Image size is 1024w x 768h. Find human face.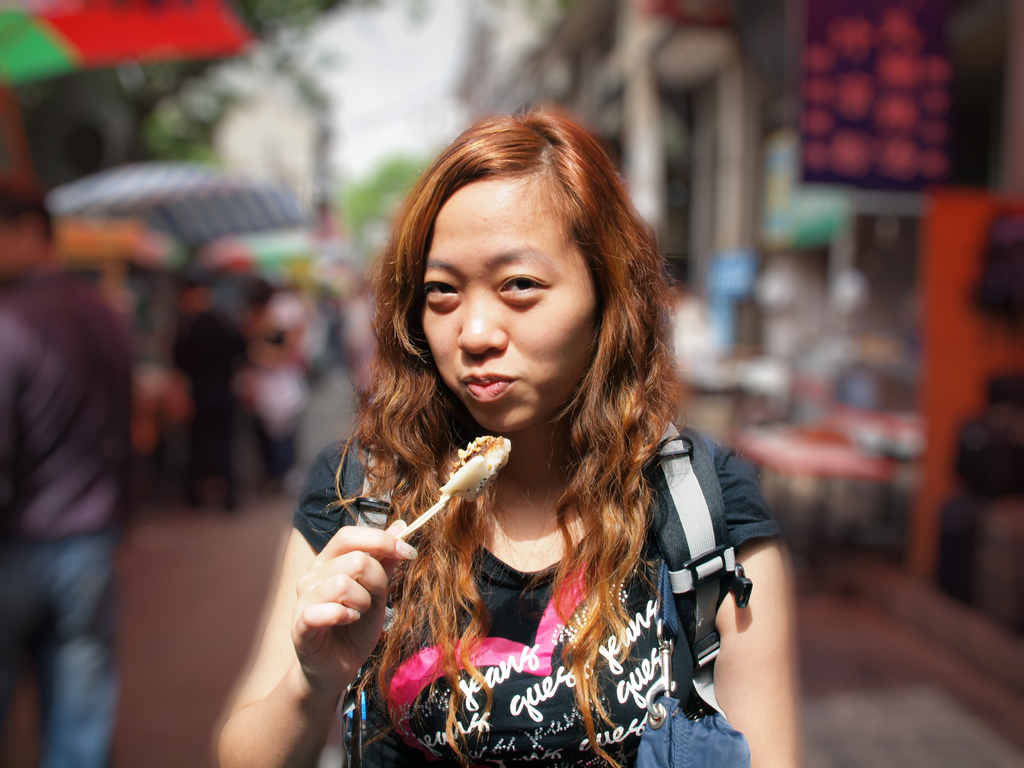
pyautogui.locateOnScreen(412, 175, 612, 434).
